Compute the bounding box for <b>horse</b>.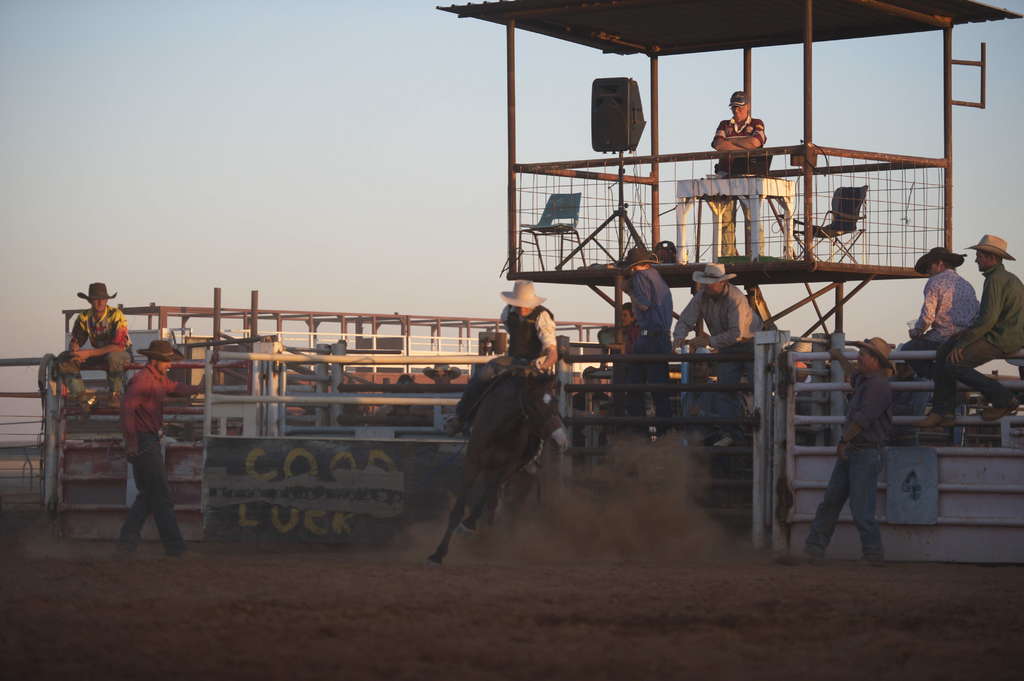
detection(420, 367, 570, 574).
